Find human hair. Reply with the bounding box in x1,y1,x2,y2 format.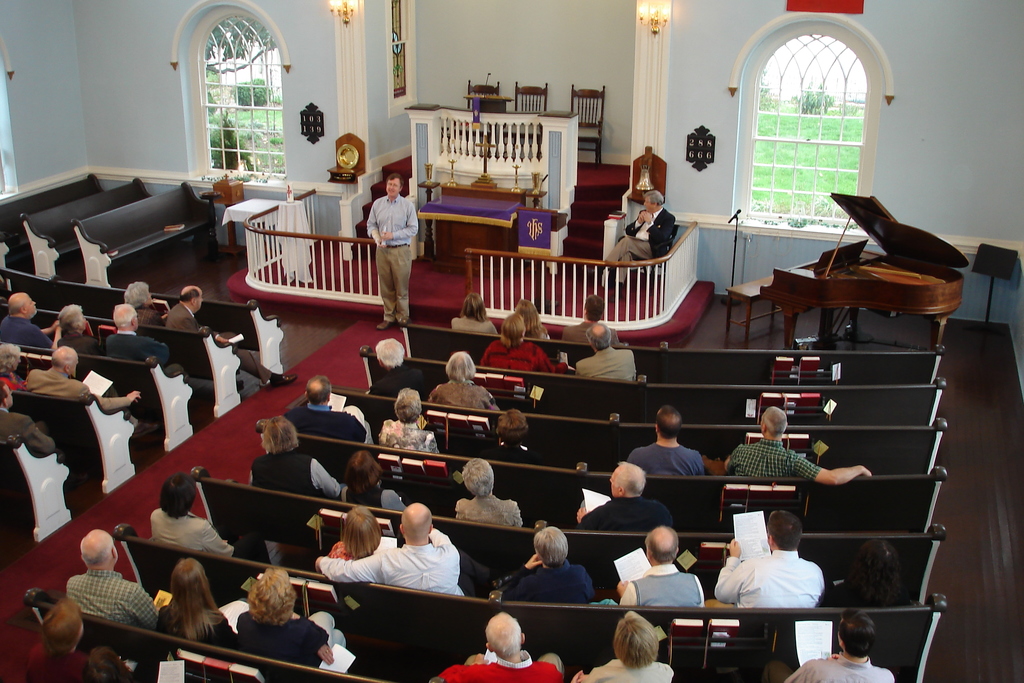
245,566,298,626.
